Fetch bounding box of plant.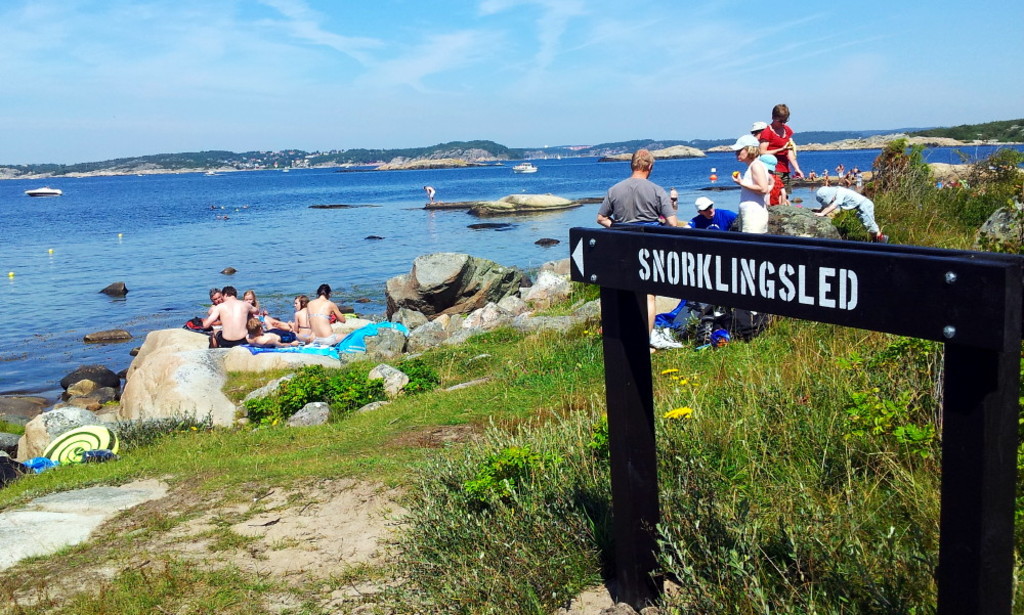
Bbox: x1=825 y1=137 x2=1023 y2=249.
